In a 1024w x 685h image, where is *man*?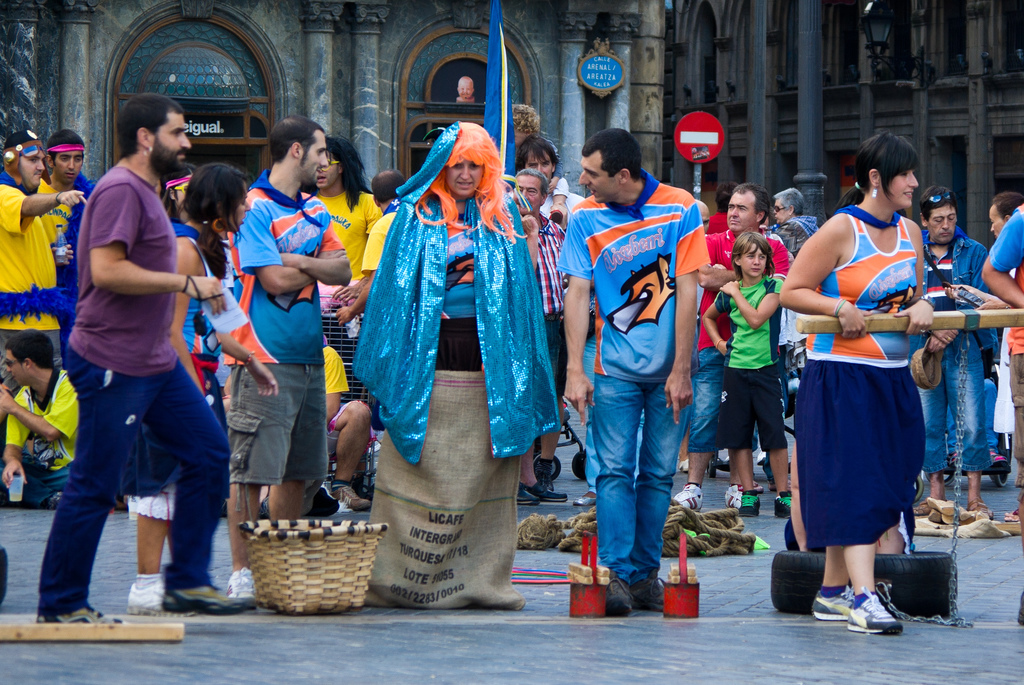
x1=515, y1=133, x2=586, y2=485.
